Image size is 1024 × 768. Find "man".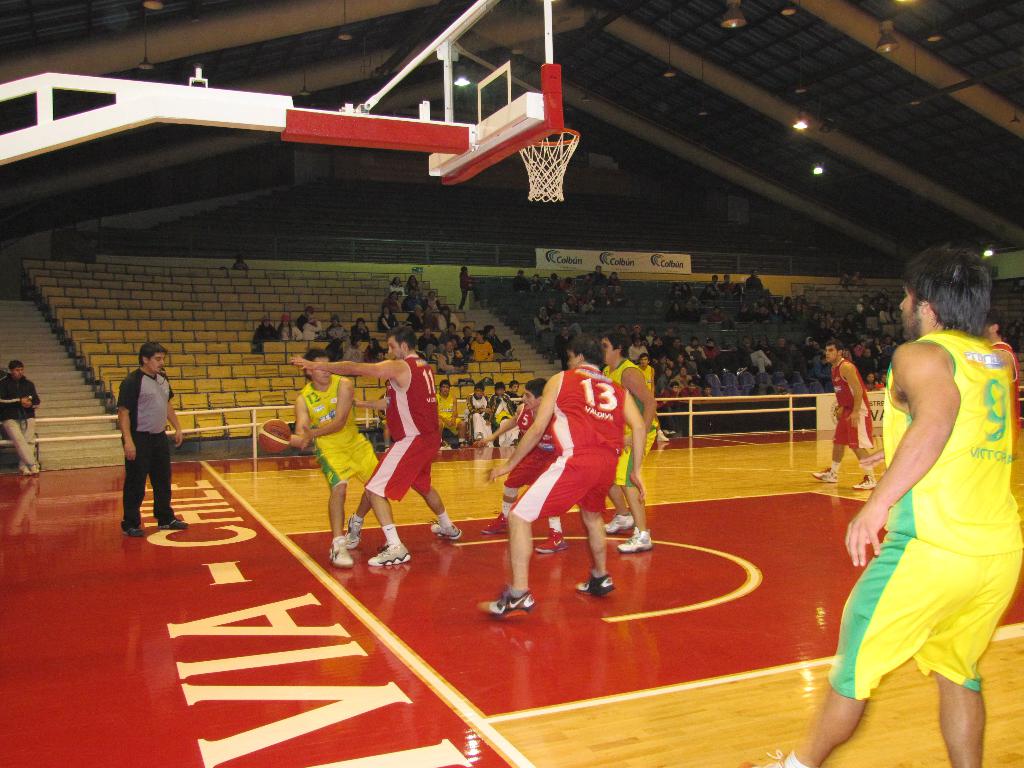
x1=739 y1=253 x2=1023 y2=767.
